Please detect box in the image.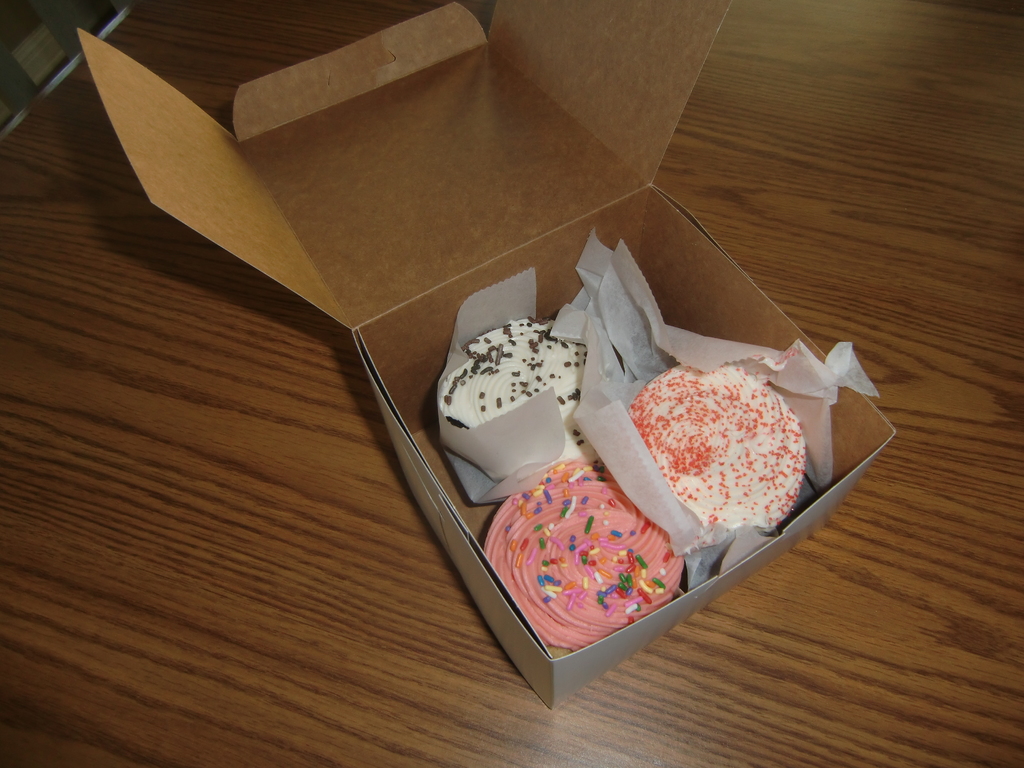
box(97, 47, 938, 735).
